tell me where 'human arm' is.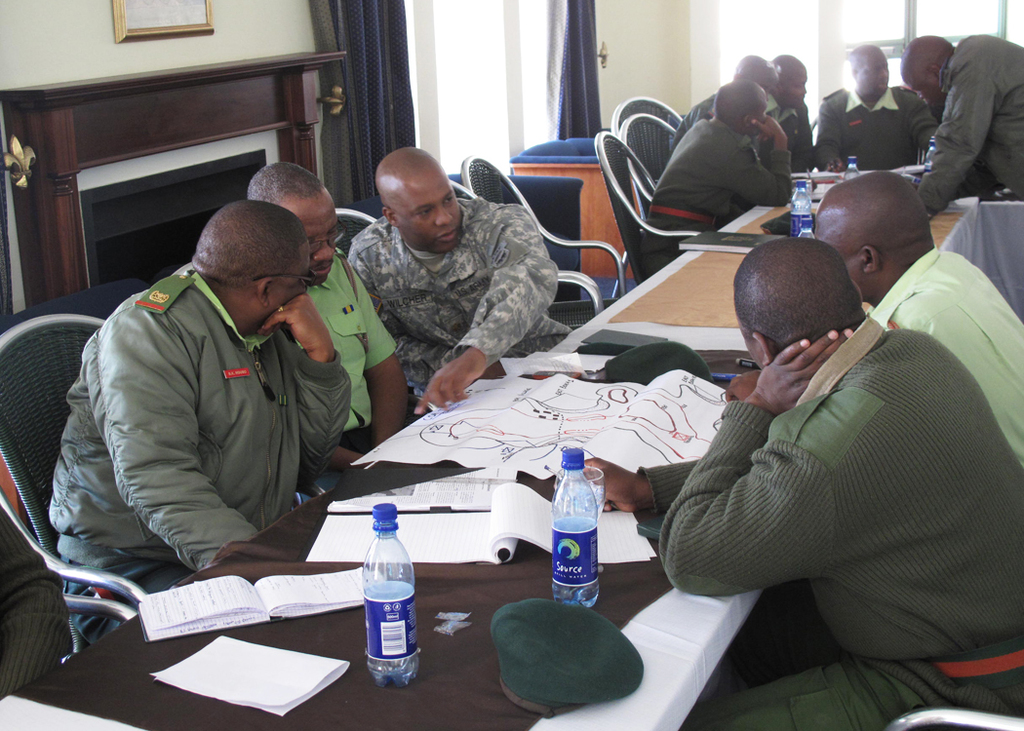
'human arm' is at l=578, t=454, r=700, b=516.
